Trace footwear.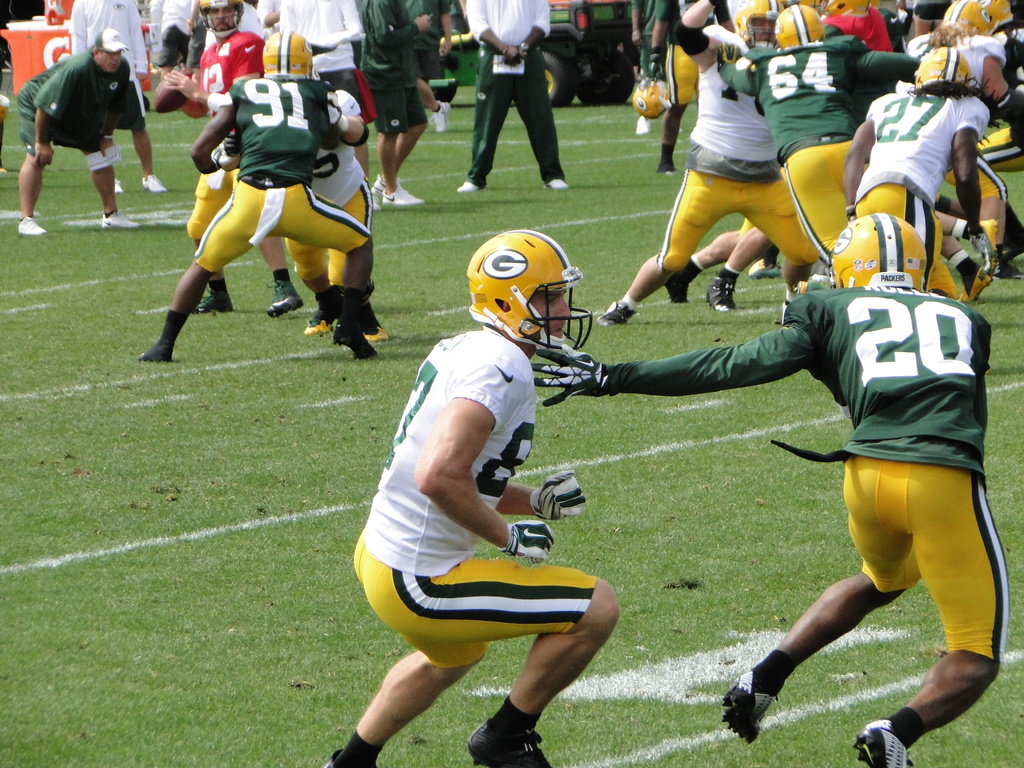
Traced to x1=387 y1=185 x2=426 y2=204.
